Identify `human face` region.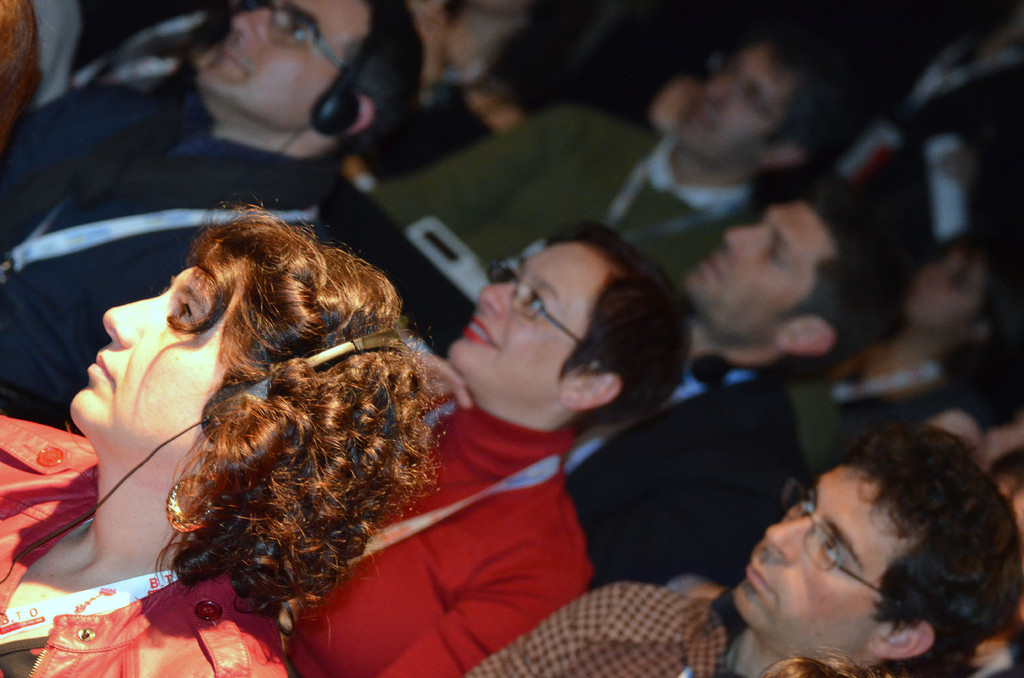
Region: left=685, top=200, right=834, bottom=340.
